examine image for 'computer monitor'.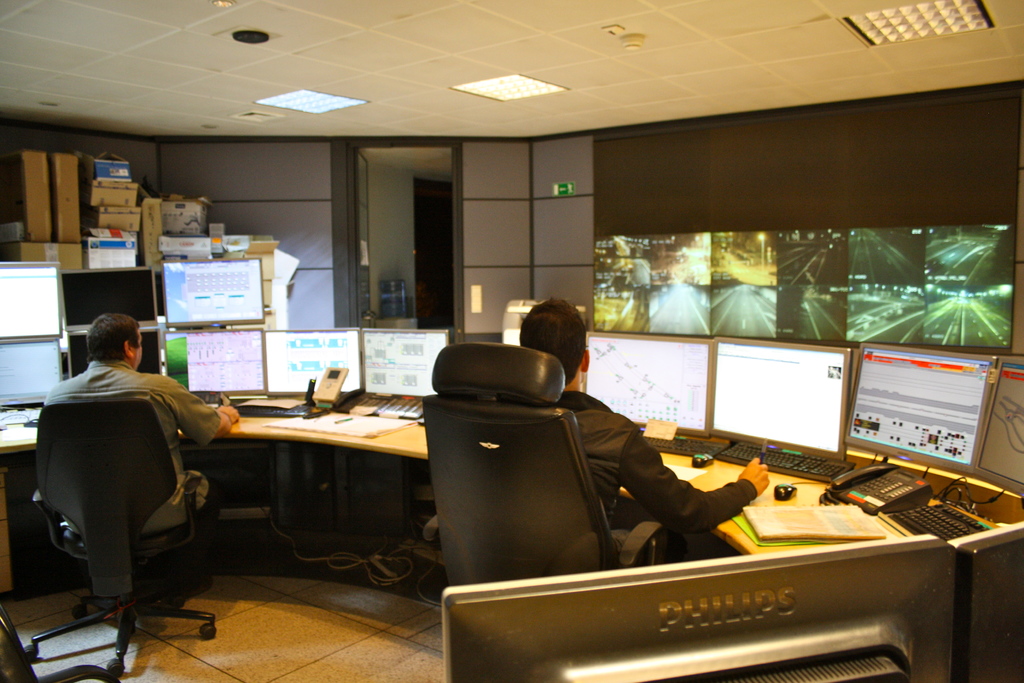
Examination result: l=703, t=345, r=877, b=481.
